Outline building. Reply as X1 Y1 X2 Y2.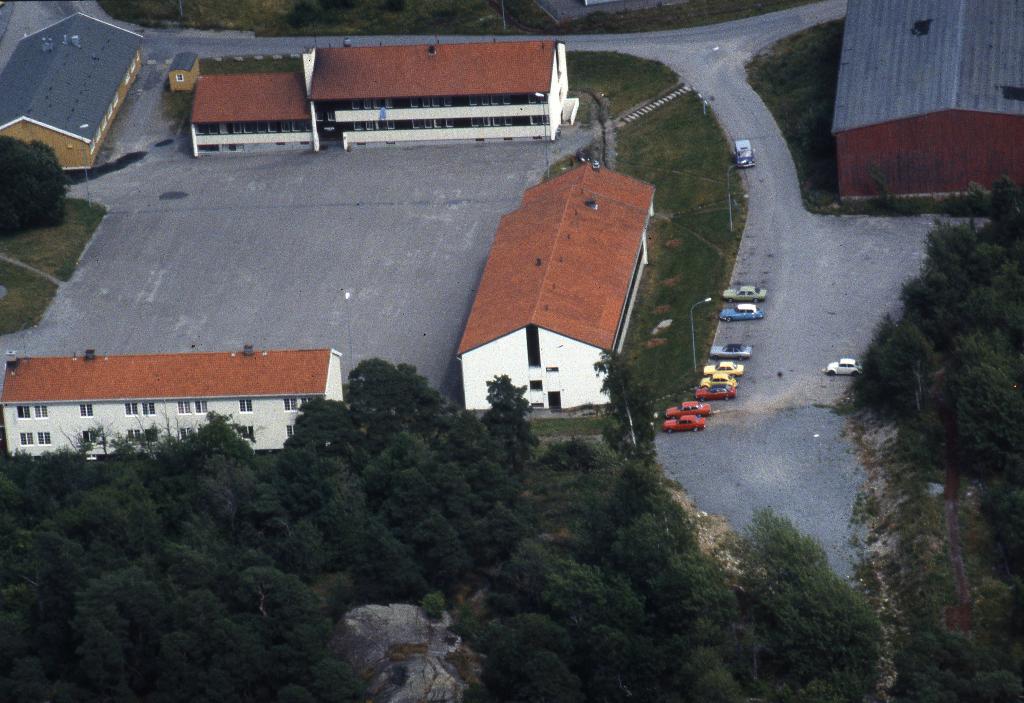
0 329 369 456.
